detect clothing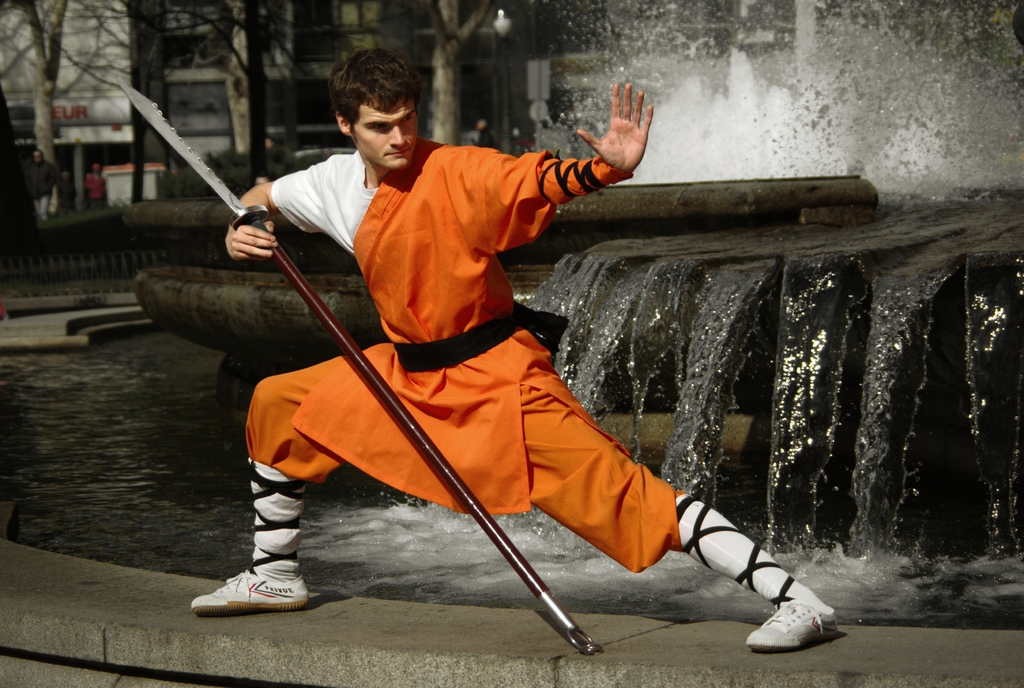
Rect(243, 131, 687, 575)
